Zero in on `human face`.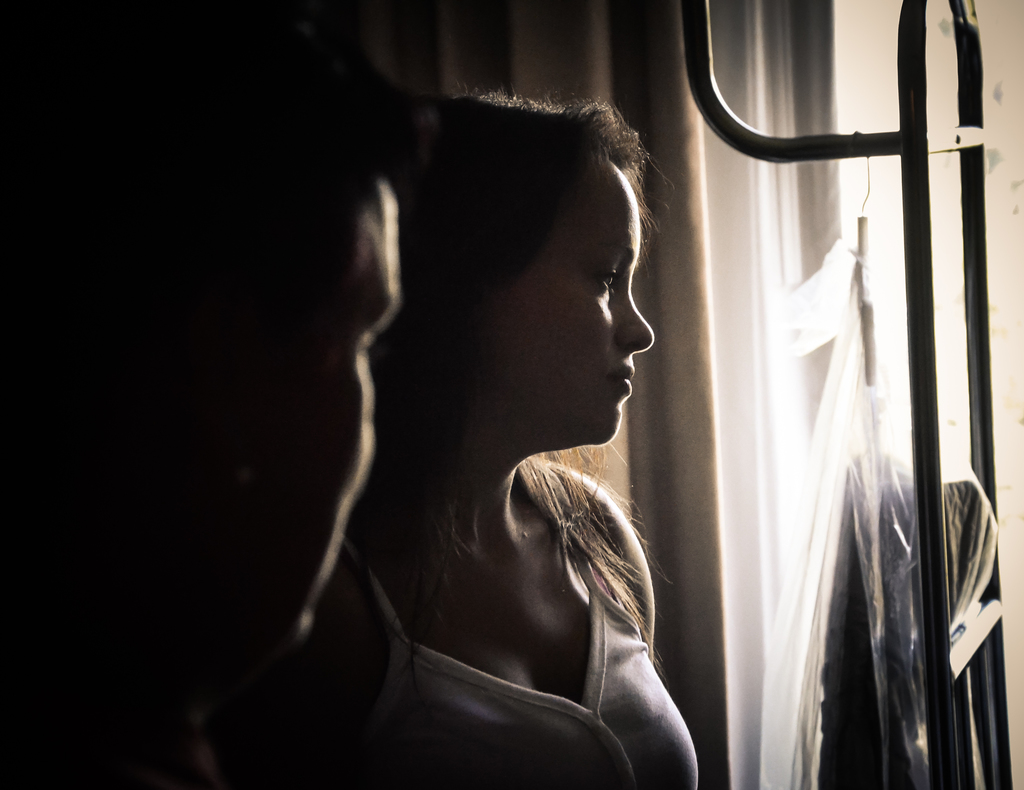
Zeroed in: crop(263, 189, 401, 642).
